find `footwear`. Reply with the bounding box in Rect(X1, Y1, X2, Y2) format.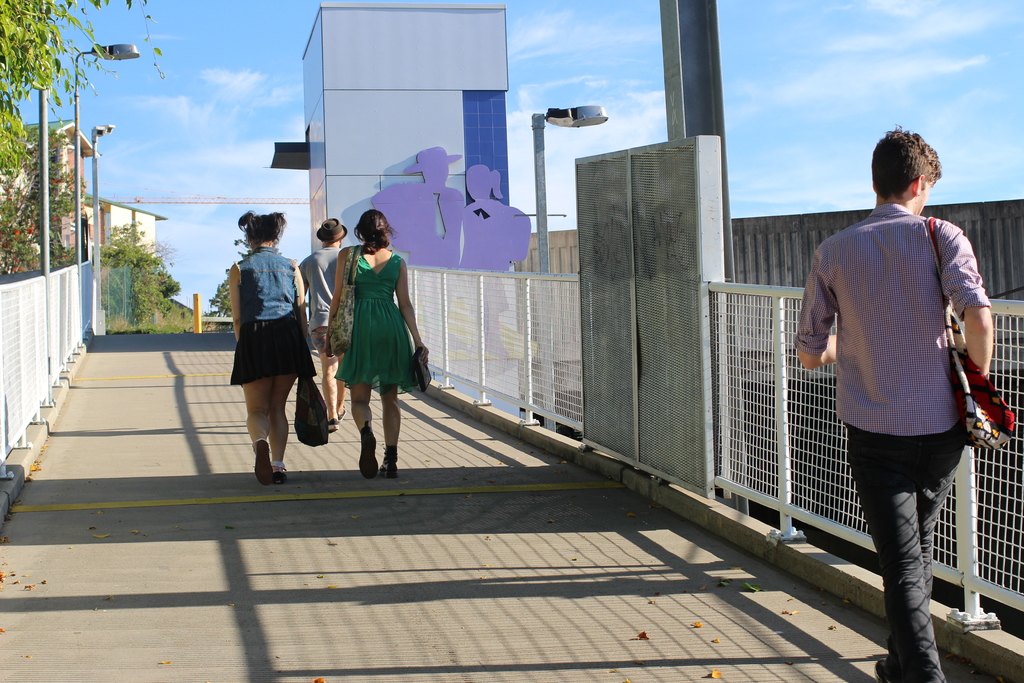
Rect(362, 431, 380, 476).
